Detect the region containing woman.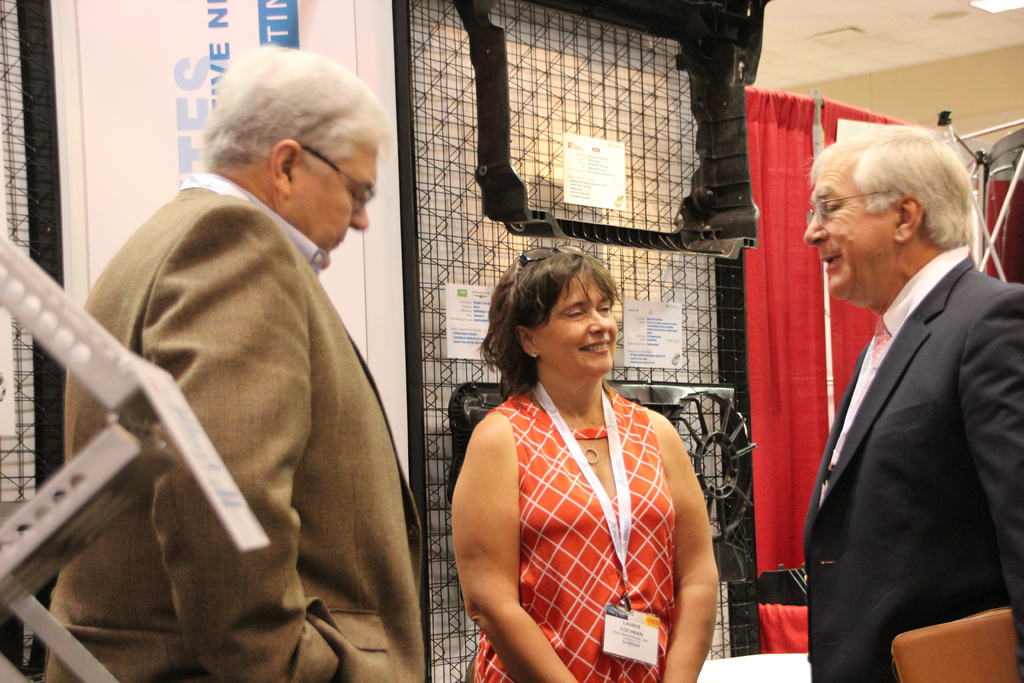
detection(447, 232, 719, 682).
